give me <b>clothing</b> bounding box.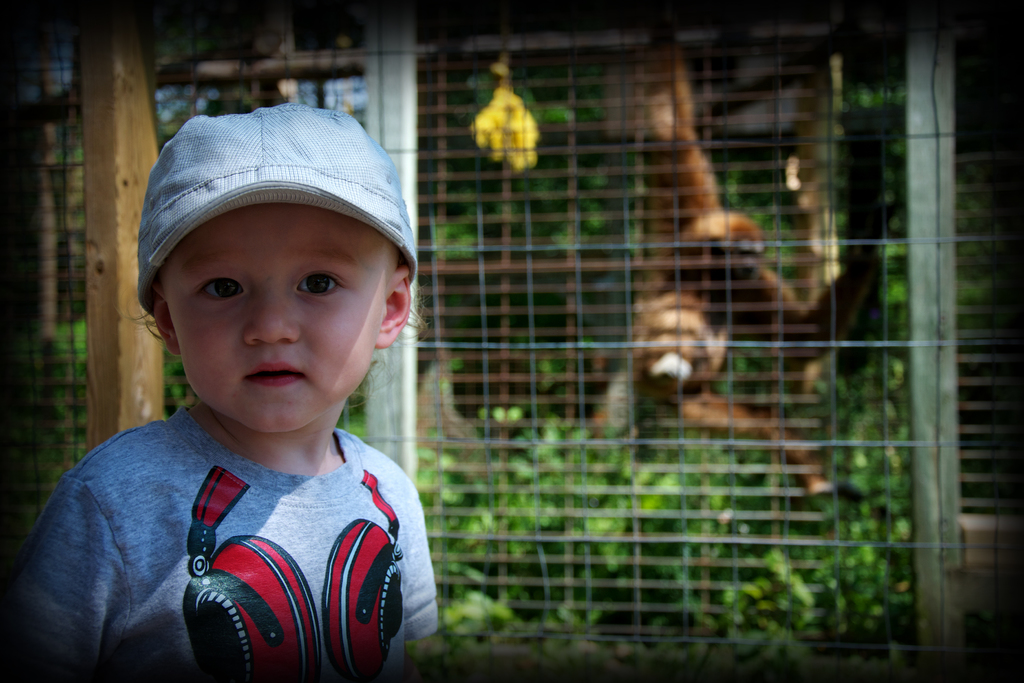
[x1=152, y1=103, x2=422, y2=311].
